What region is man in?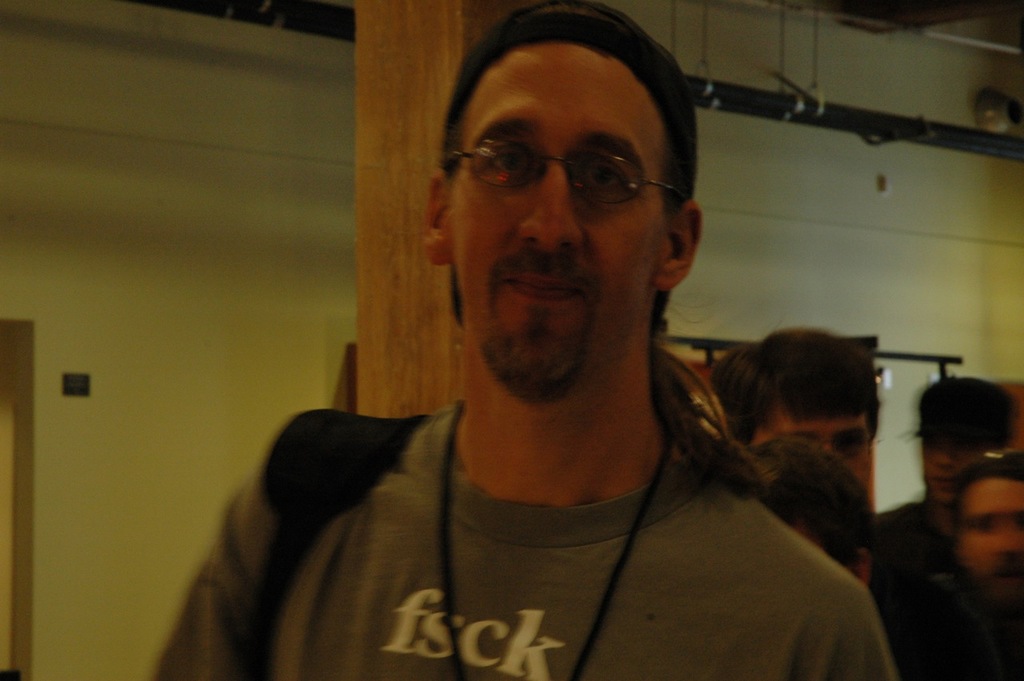
bbox=[710, 326, 984, 680].
